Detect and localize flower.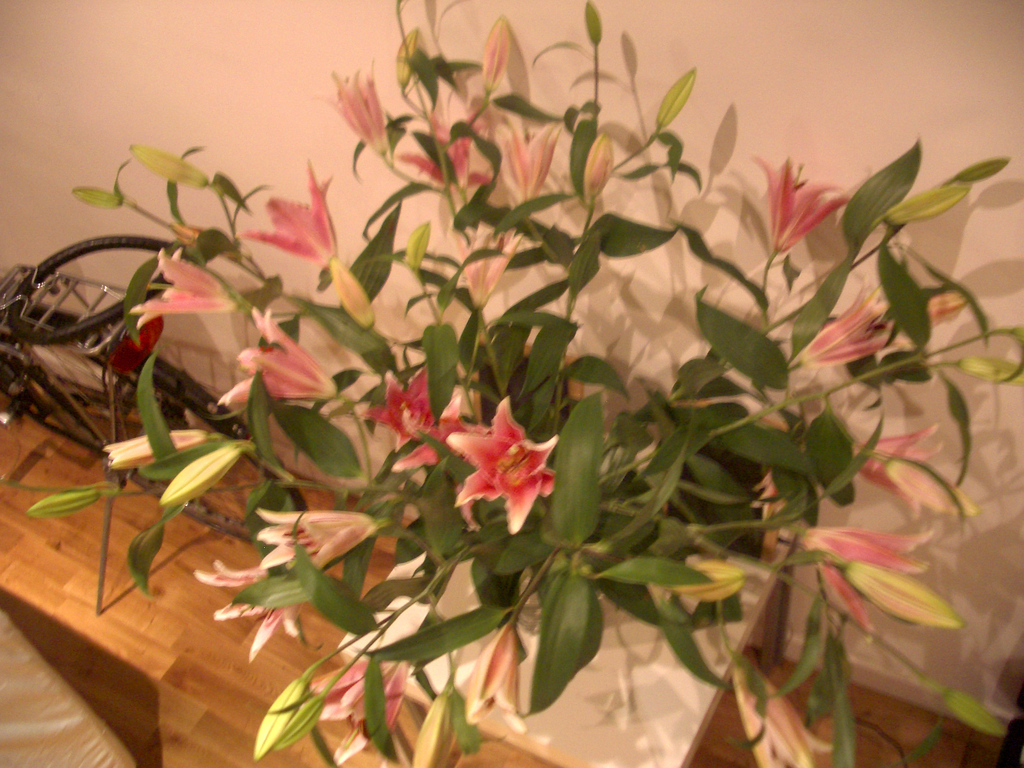
Localized at <box>254,505,373,576</box>.
